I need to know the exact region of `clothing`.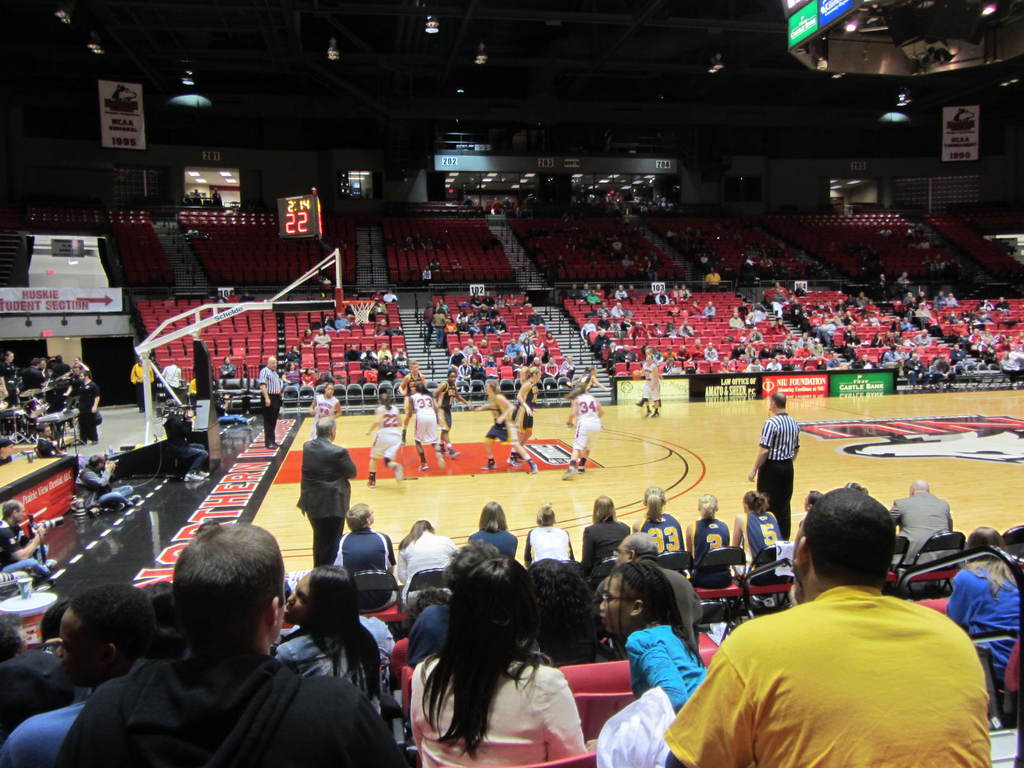
Region: [493,302,506,308].
